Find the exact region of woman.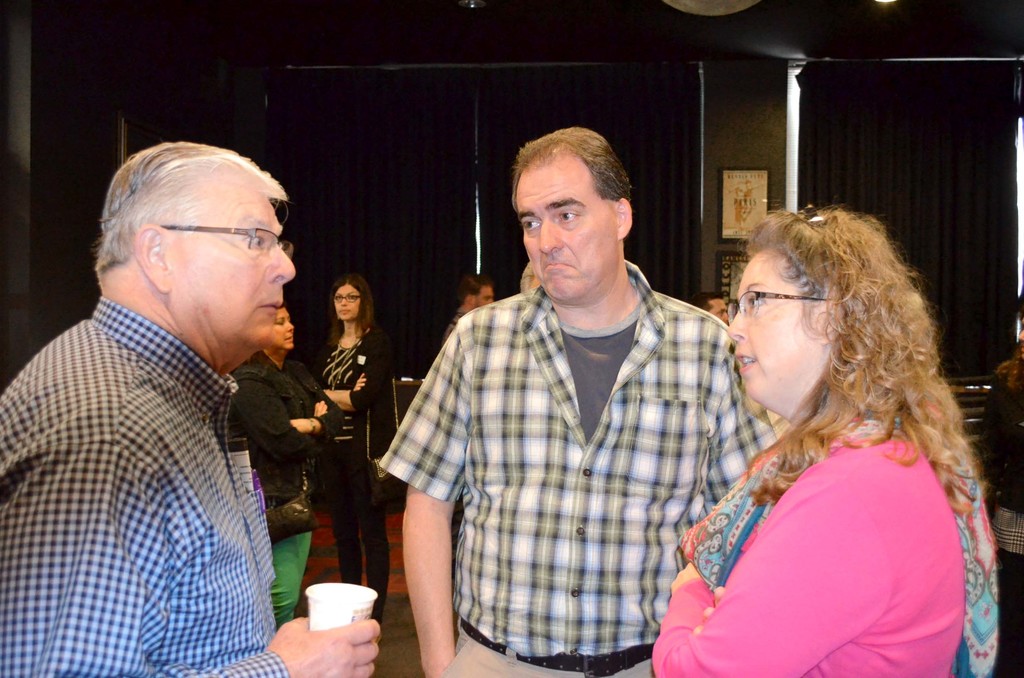
Exact region: rect(657, 191, 987, 670).
